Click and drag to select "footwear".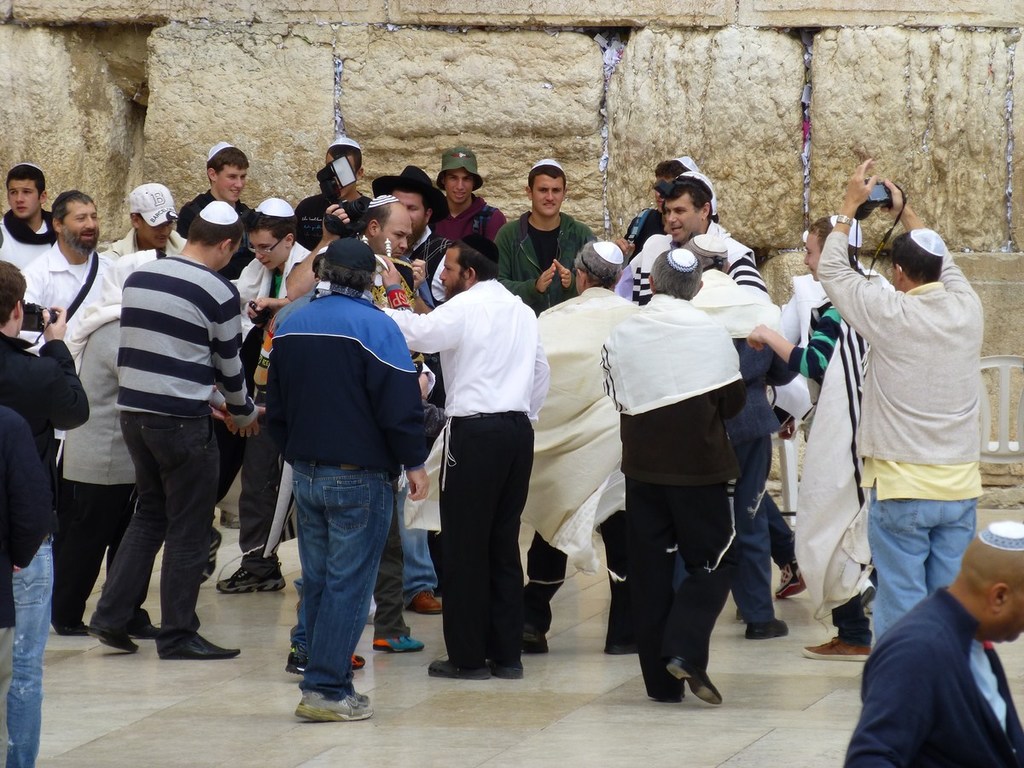
Selection: 861:577:876:611.
